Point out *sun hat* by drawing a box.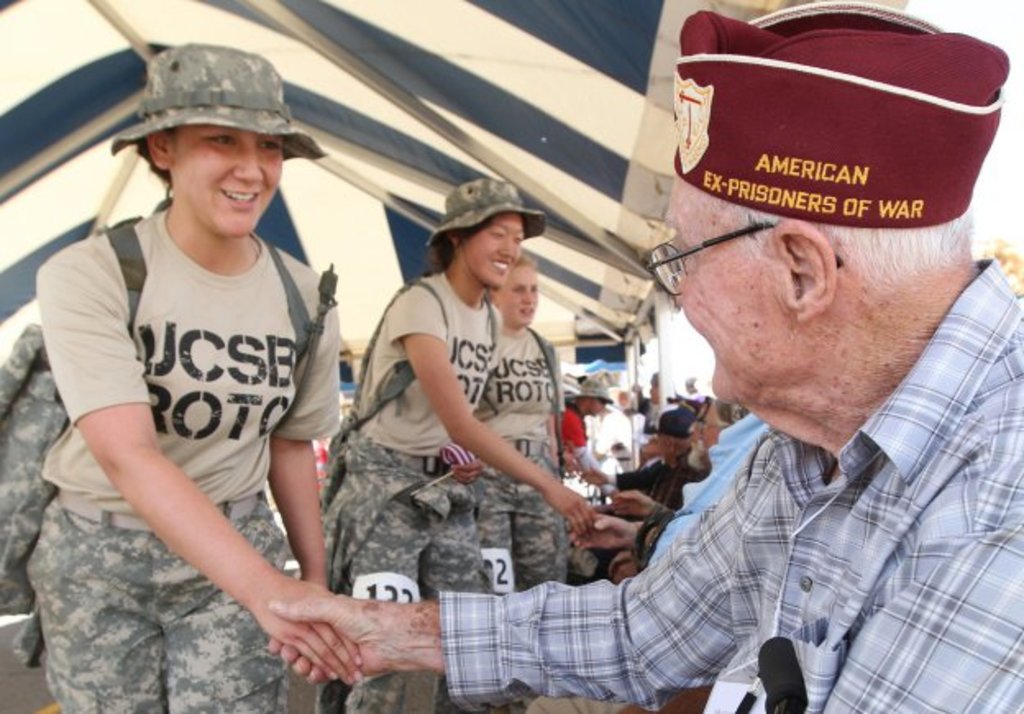
568, 369, 617, 399.
